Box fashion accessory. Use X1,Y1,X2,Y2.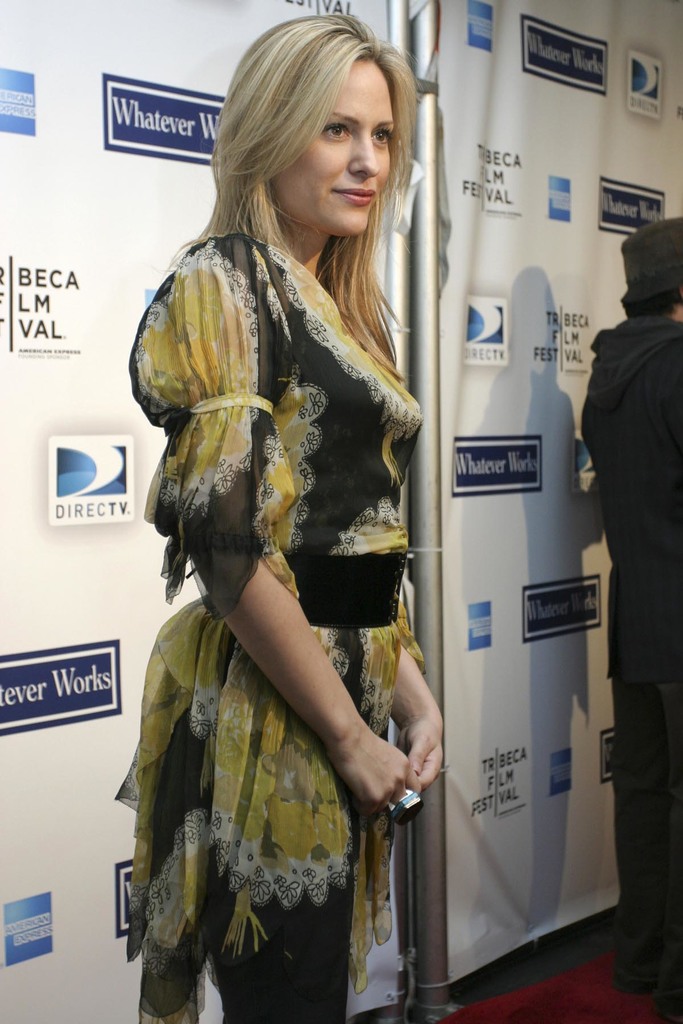
393,783,425,811.
